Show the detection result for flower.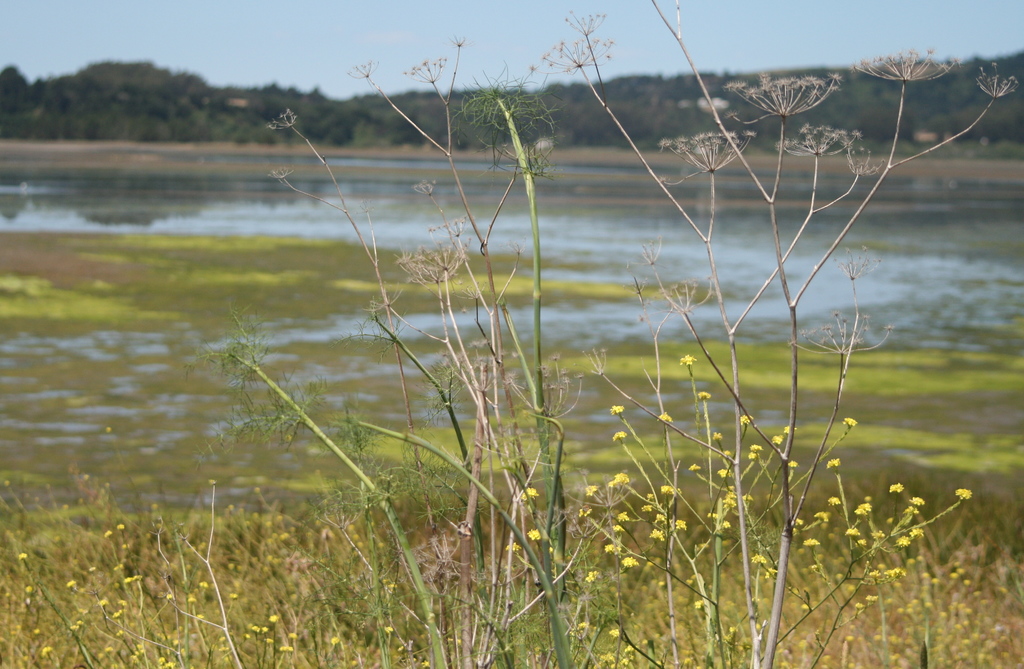
<box>325,628,346,652</box>.
